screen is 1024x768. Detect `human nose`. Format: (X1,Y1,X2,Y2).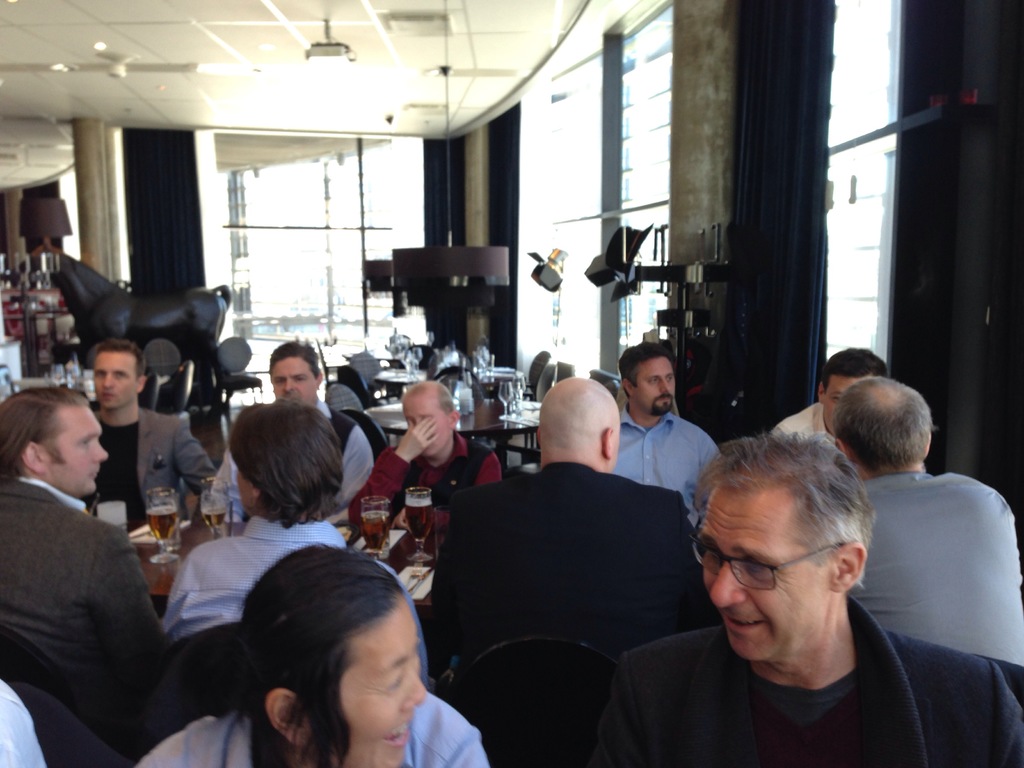
(658,381,671,397).
